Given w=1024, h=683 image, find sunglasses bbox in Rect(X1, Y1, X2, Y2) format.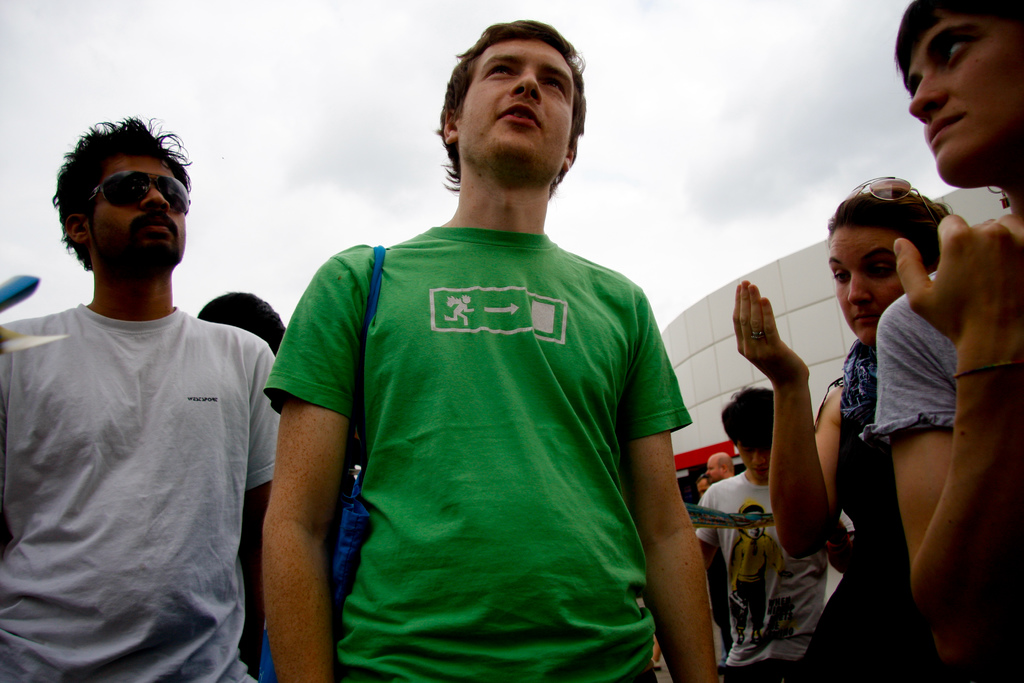
Rect(845, 178, 935, 220).
